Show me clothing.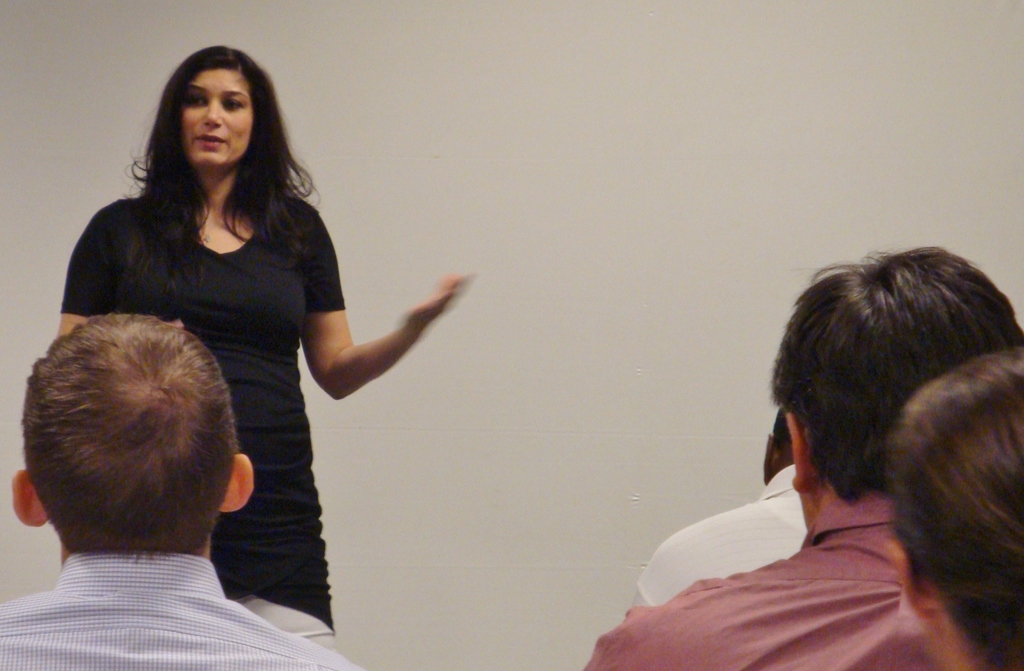
clothing is here: 582/497/941/670.
